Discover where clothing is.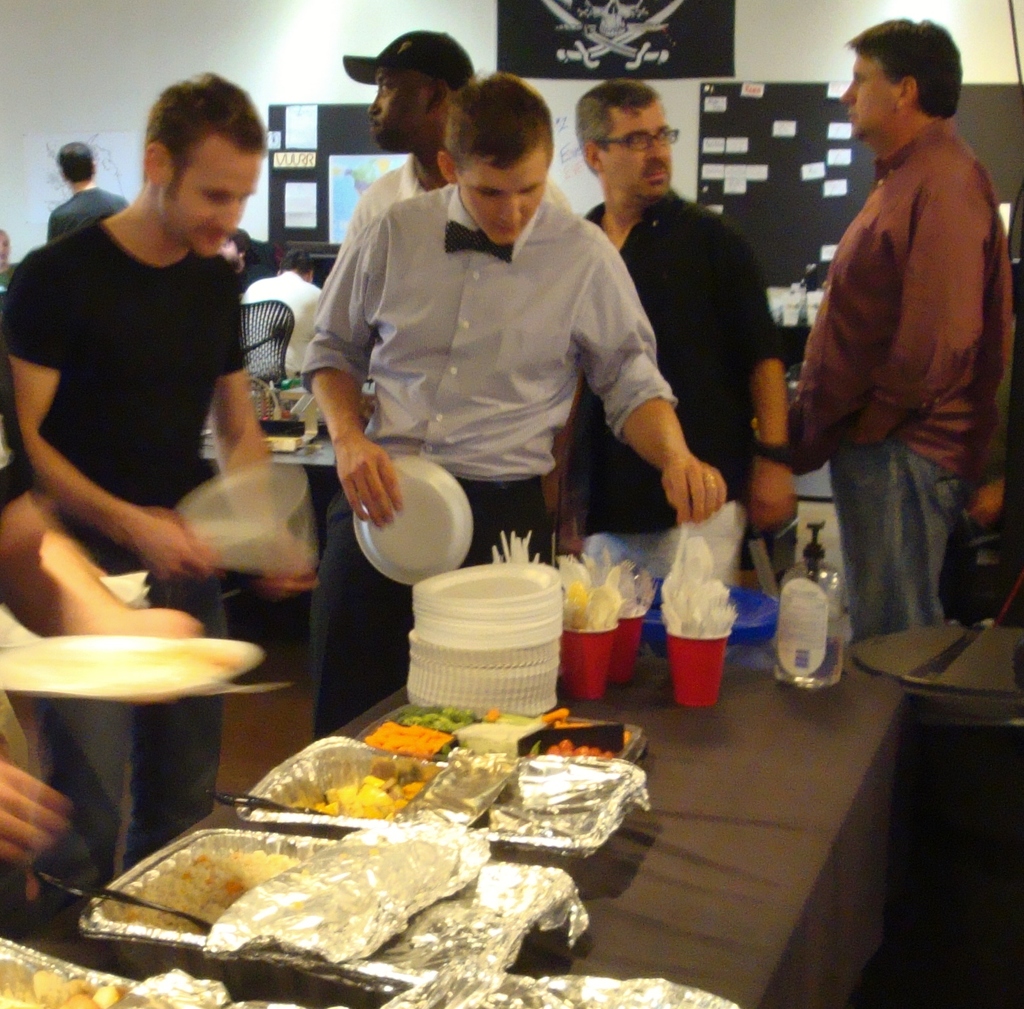
Discovered at (x1=304, y1=189, x2=683, y2=453).
